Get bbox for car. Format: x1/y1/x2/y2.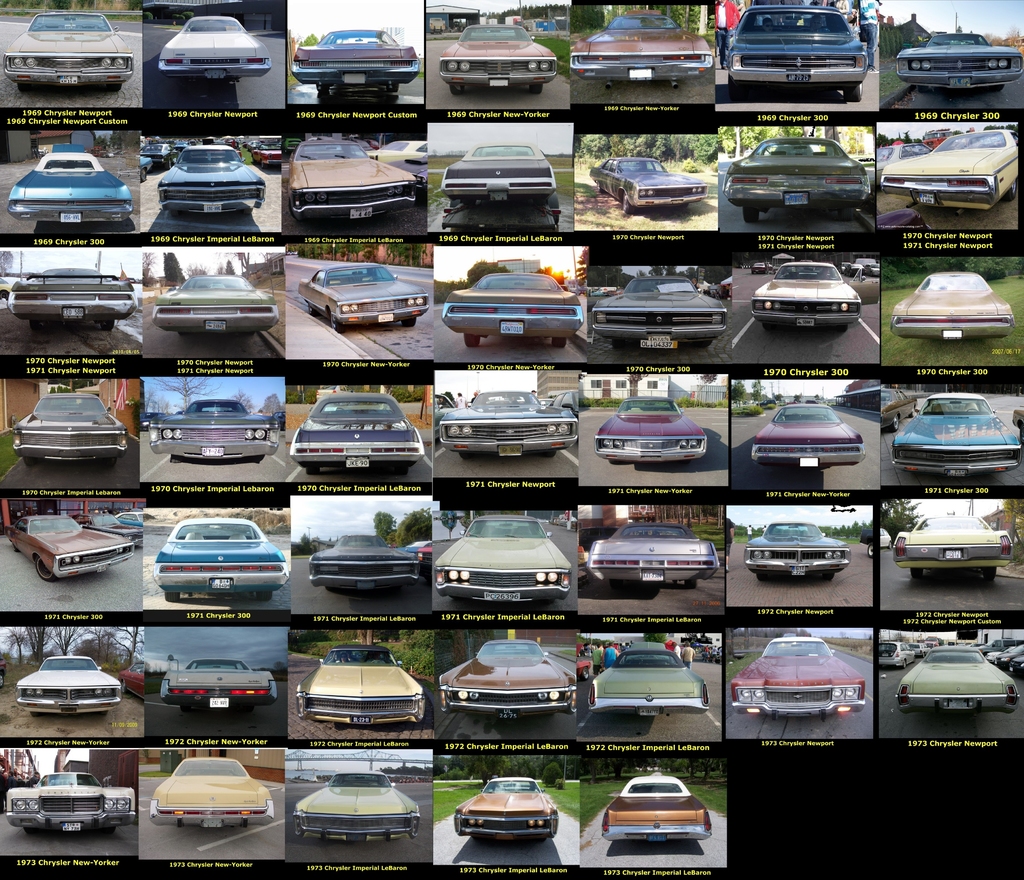
159/13/271/79.
